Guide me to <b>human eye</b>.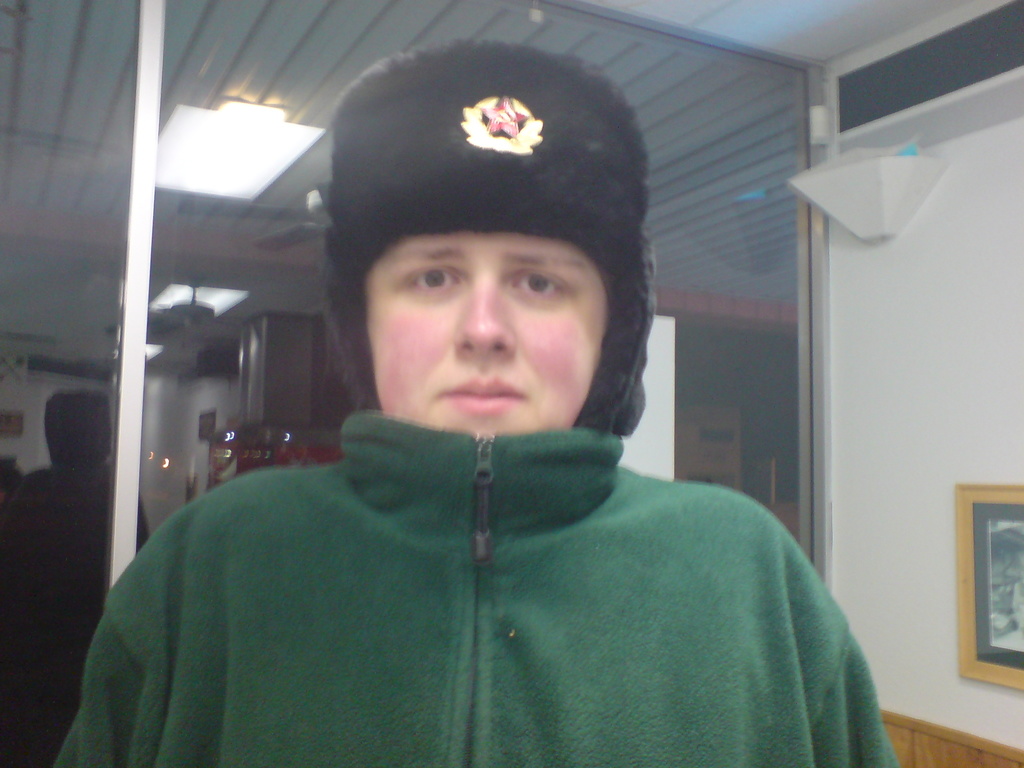
Guidance: 511/267/568/301.
